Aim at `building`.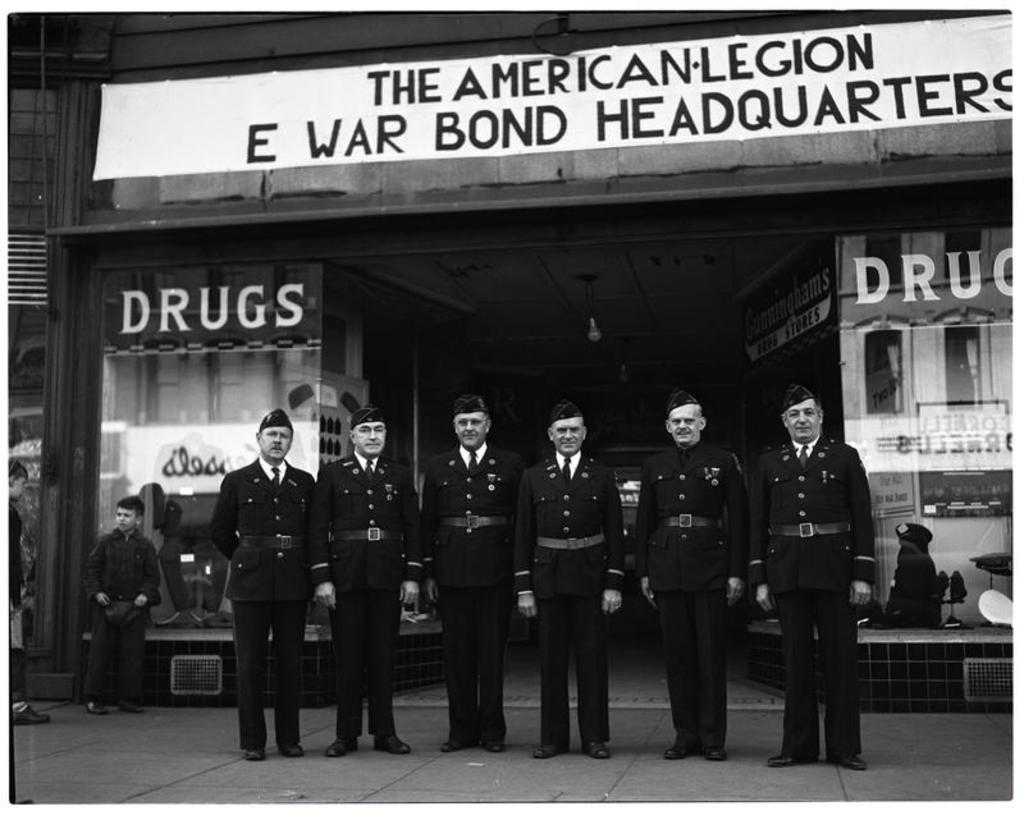
Aimed at l=6, t=8, r=1014, b=716.
